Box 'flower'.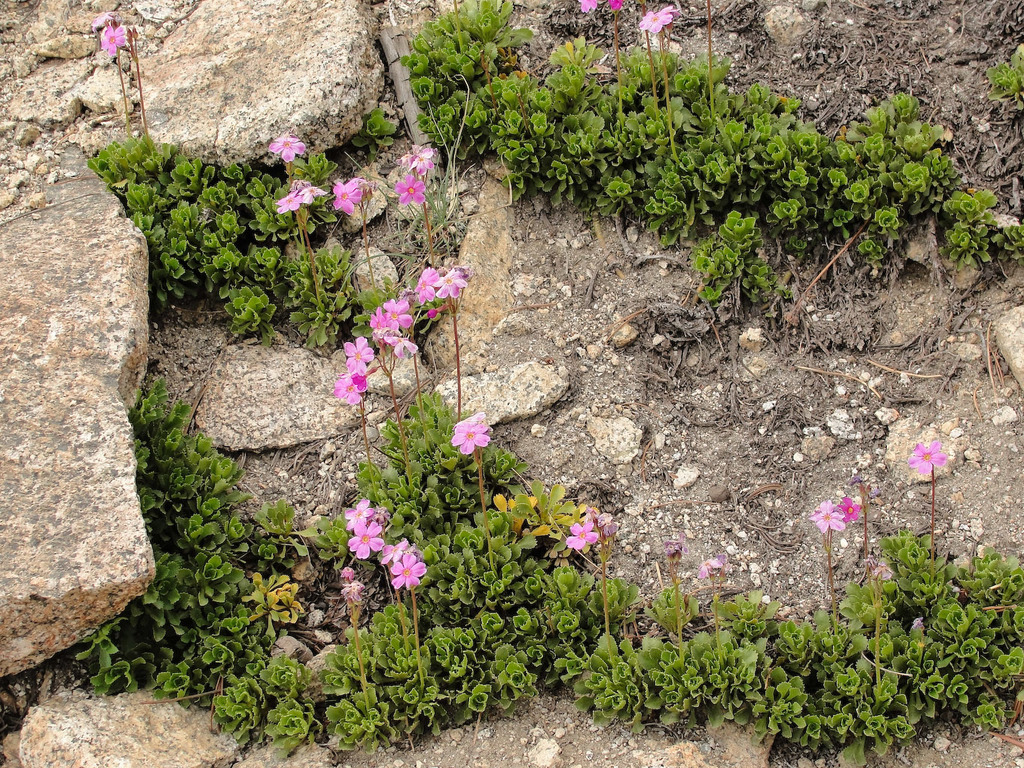
[102,23,128,52].
